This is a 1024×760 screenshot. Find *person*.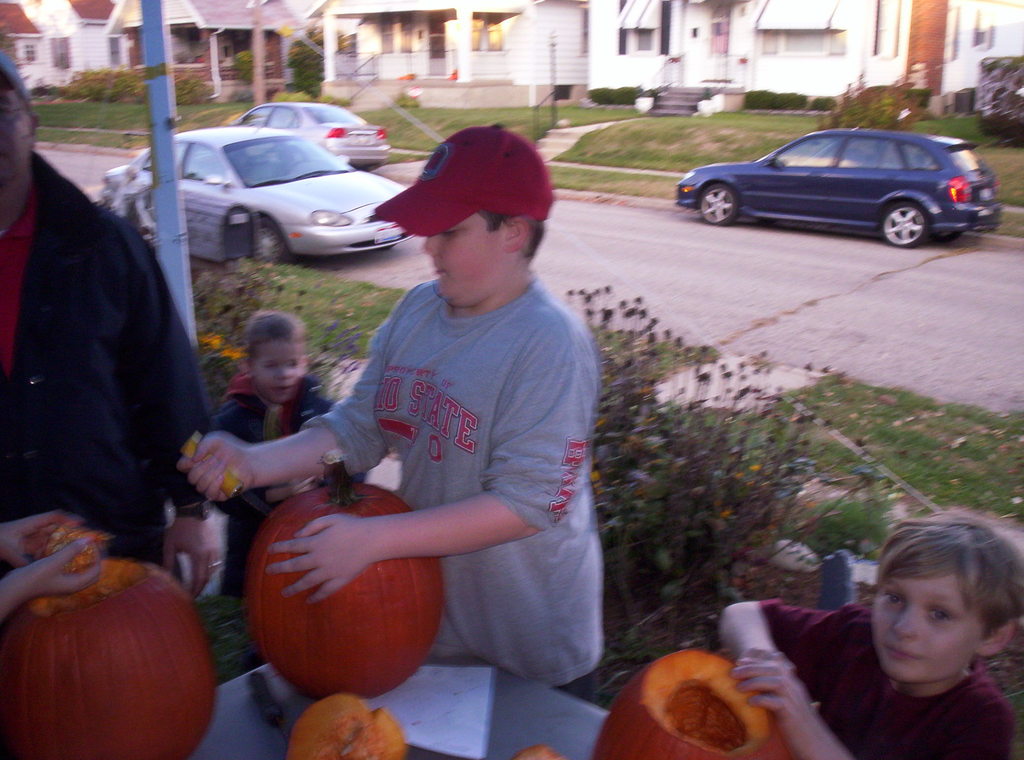
Bounding box: [left=0, top=53, right=221, bottom=597].
